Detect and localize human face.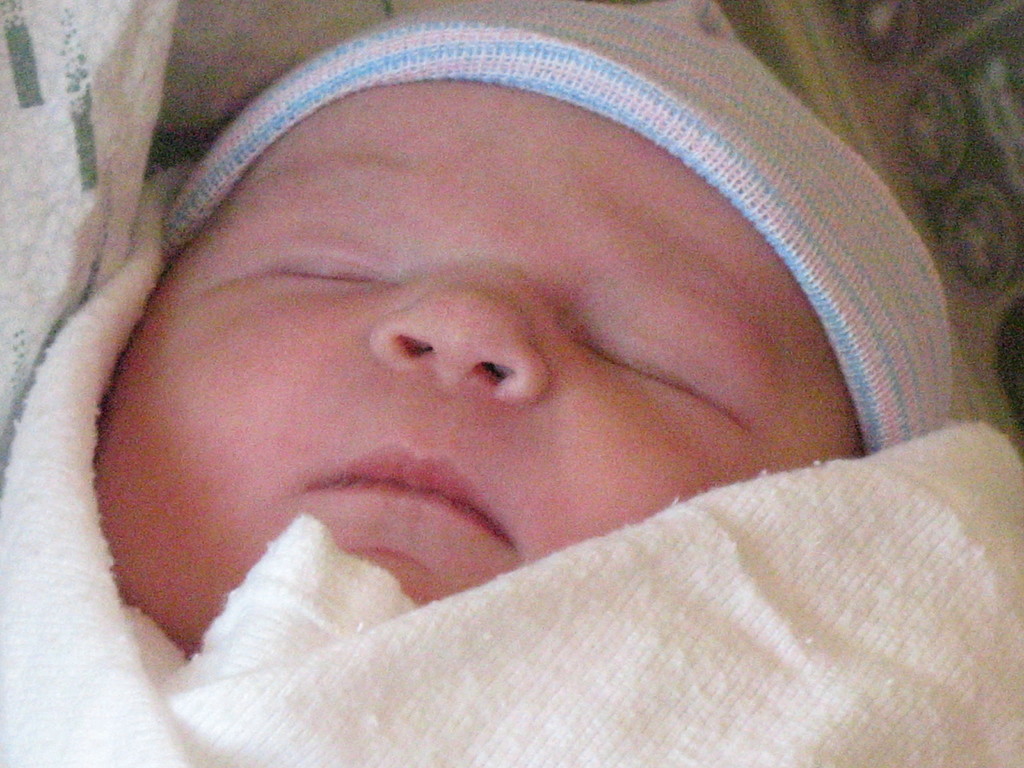
Localized at bbox=[94, 99, 867, 663].
